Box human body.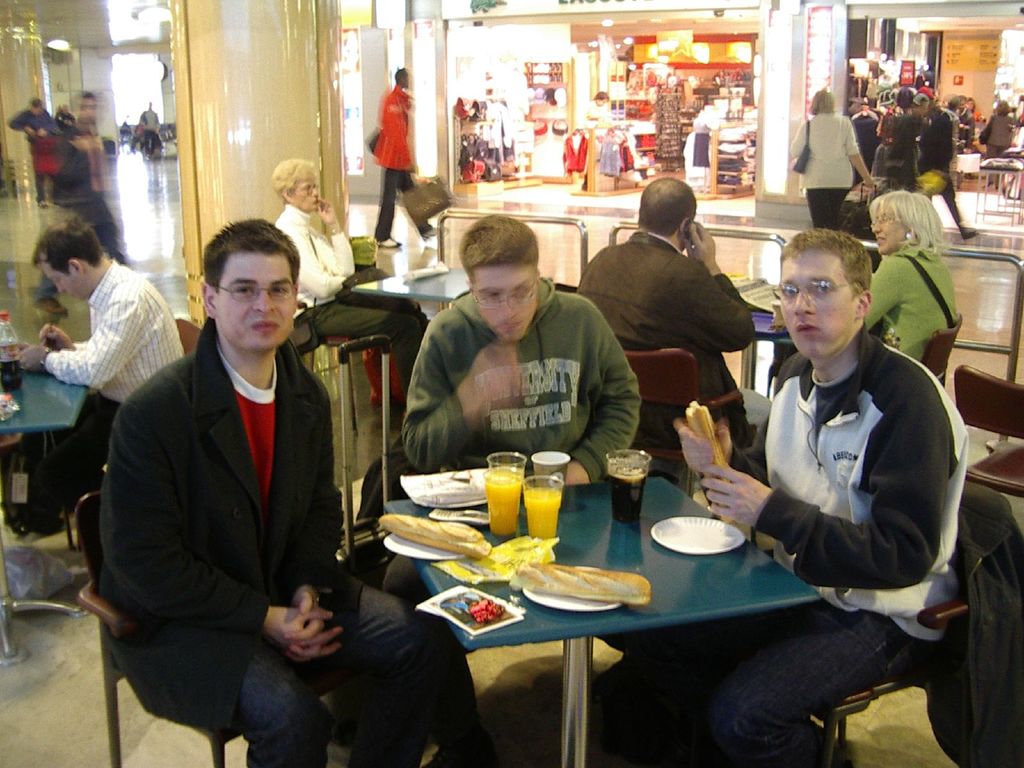
[x1=371, y1=87, x2=436, y2=252].
